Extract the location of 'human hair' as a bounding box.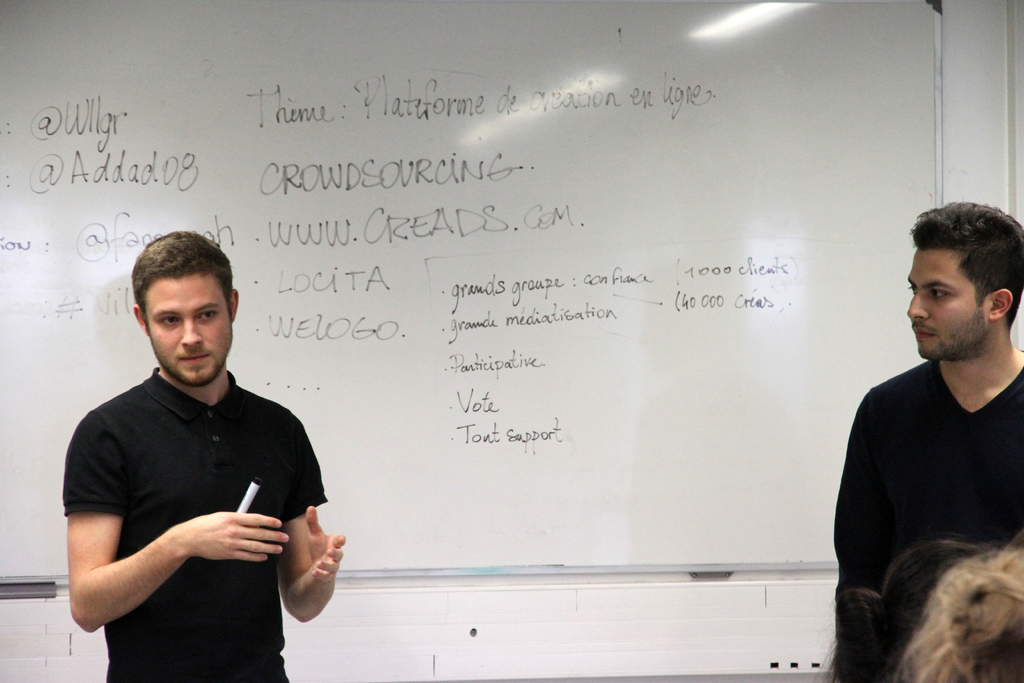
[919,206,1016,328].
